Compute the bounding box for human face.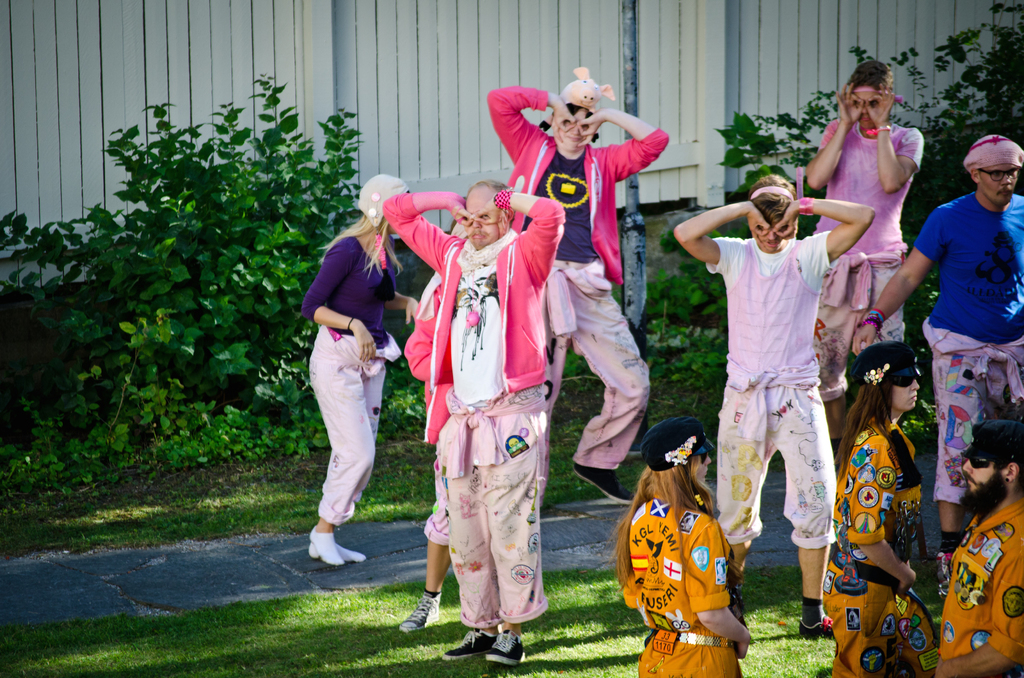
crop(564, 108, 592, 145).
